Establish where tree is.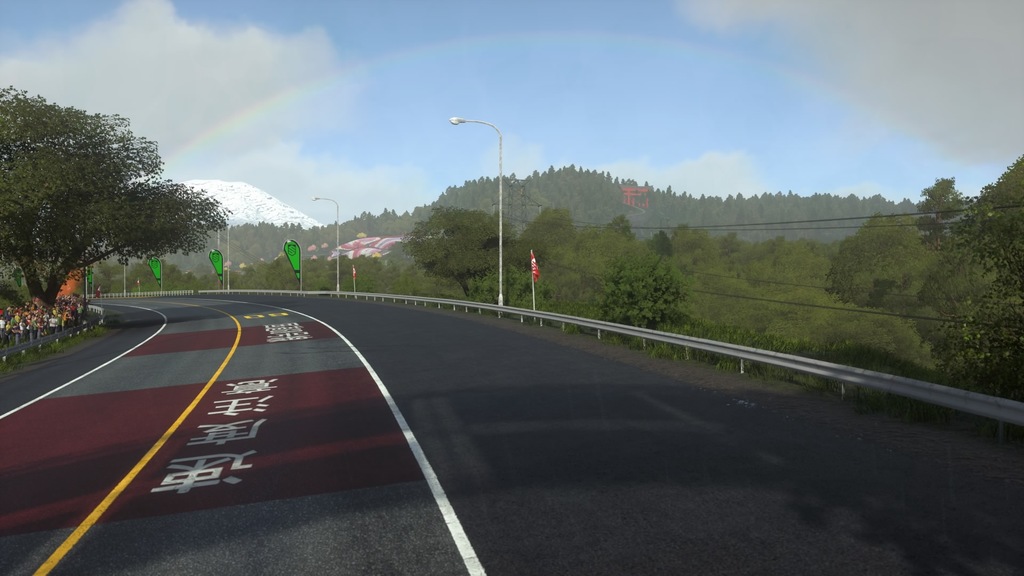
Established at l=70, t=254, r=122, b=301.
